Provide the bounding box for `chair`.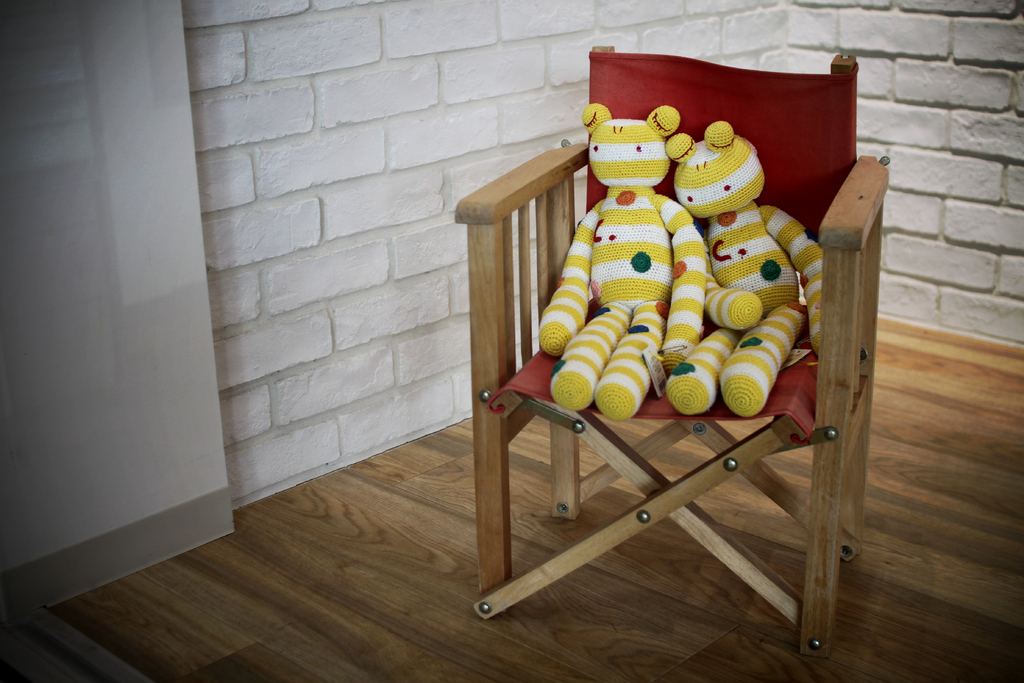
BBox(438, 96, 856, 663).
